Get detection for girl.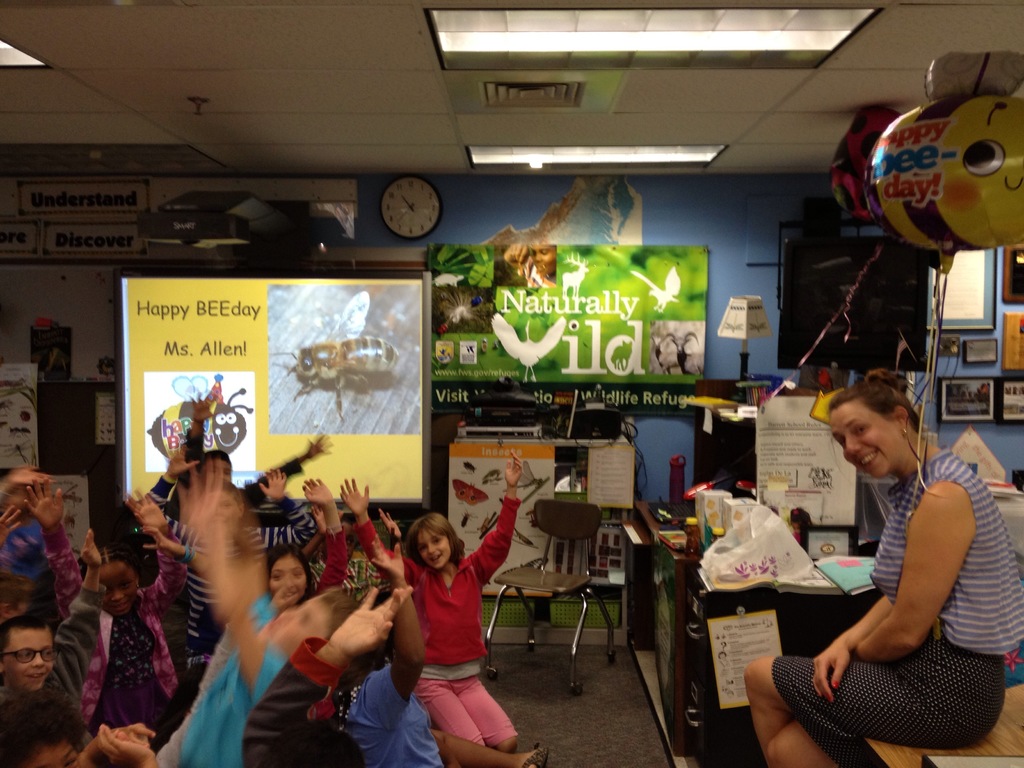
Detection: l=337, t=449, r=527, b=761.
